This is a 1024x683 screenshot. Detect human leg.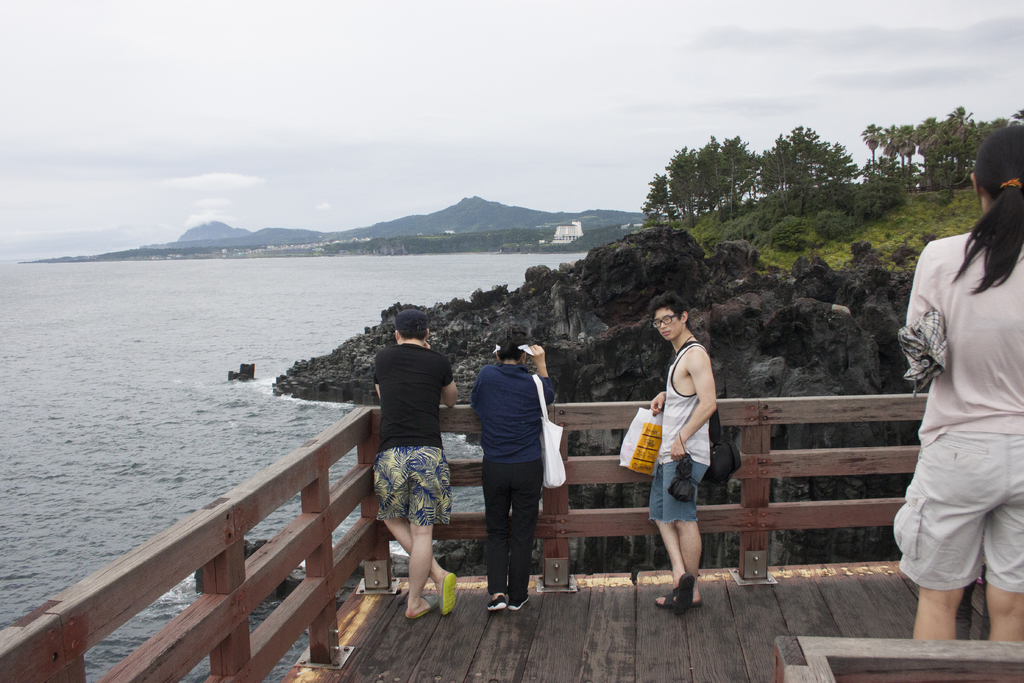
486,448,504,613.
